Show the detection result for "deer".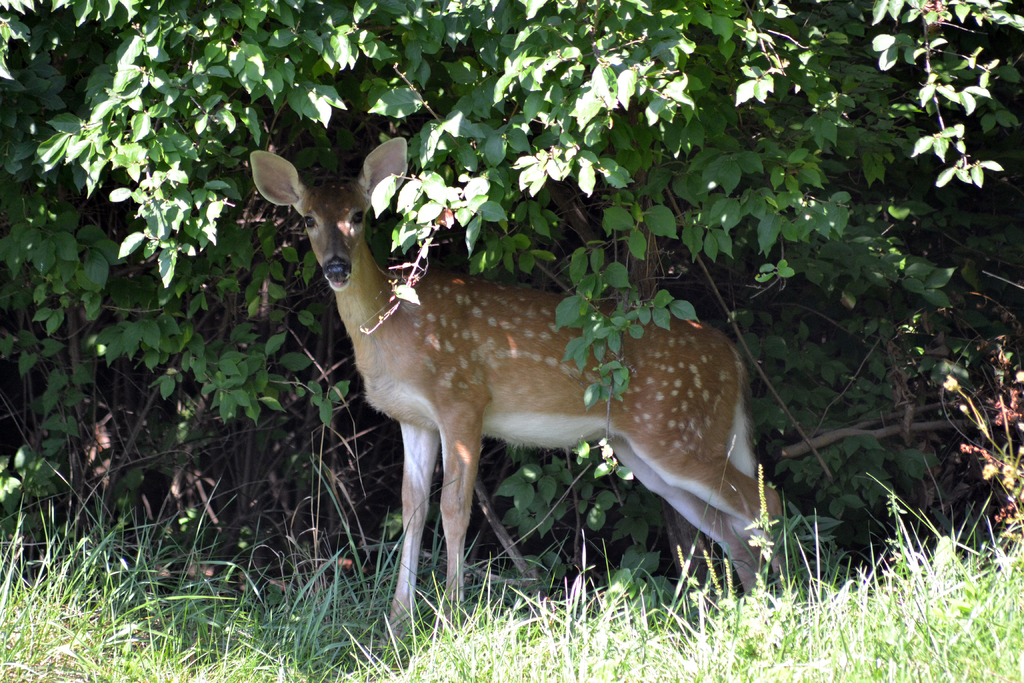
248 133 799 653.
